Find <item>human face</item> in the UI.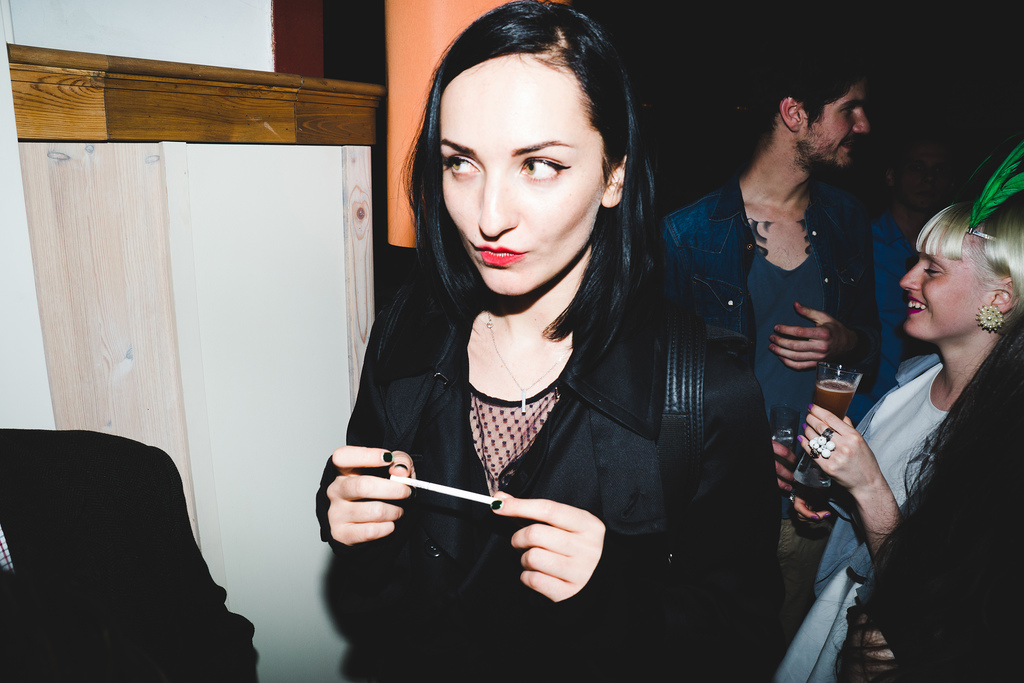
UI element at bbox=[900, 220, 988, 340].
